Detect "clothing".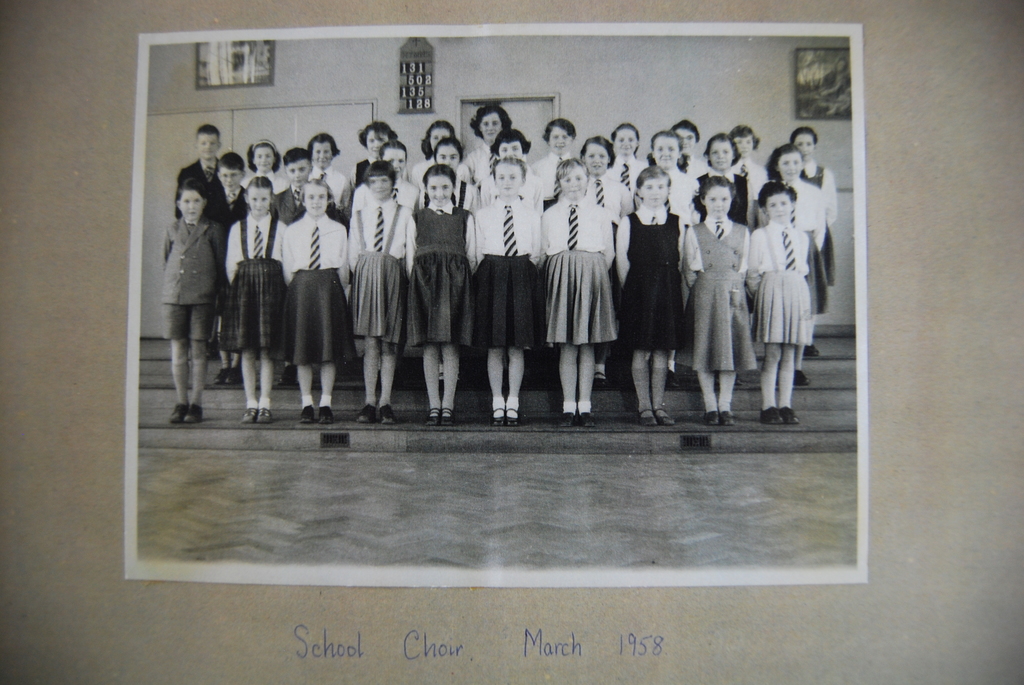
Detected at (469, 191, 545, 350).
